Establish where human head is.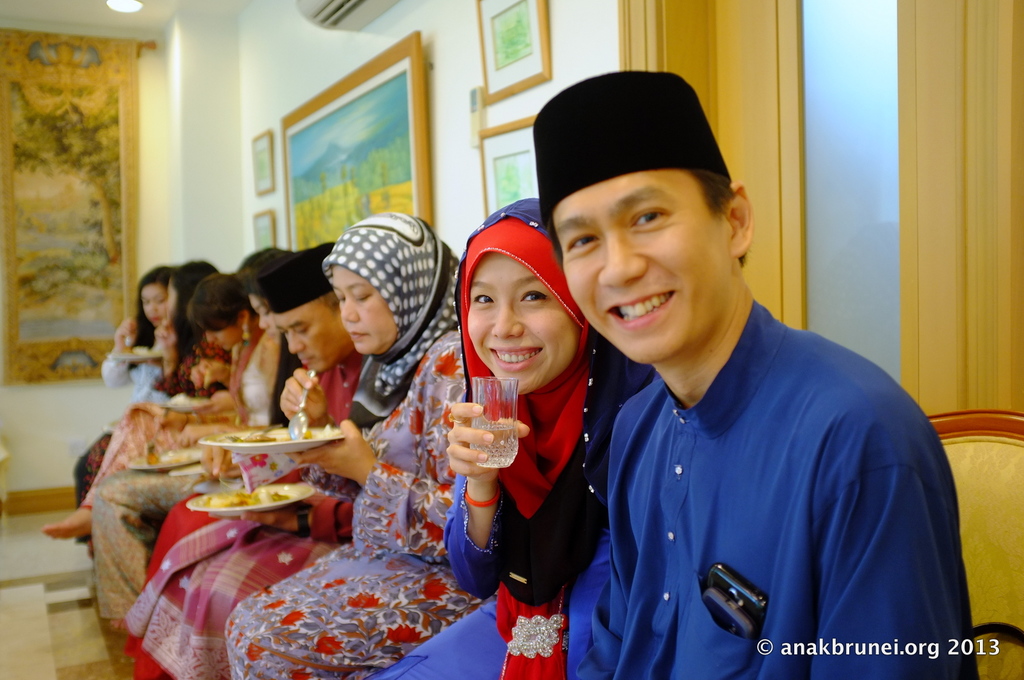
Established at <bbox>538, 97, 753, 366</bbox>.
